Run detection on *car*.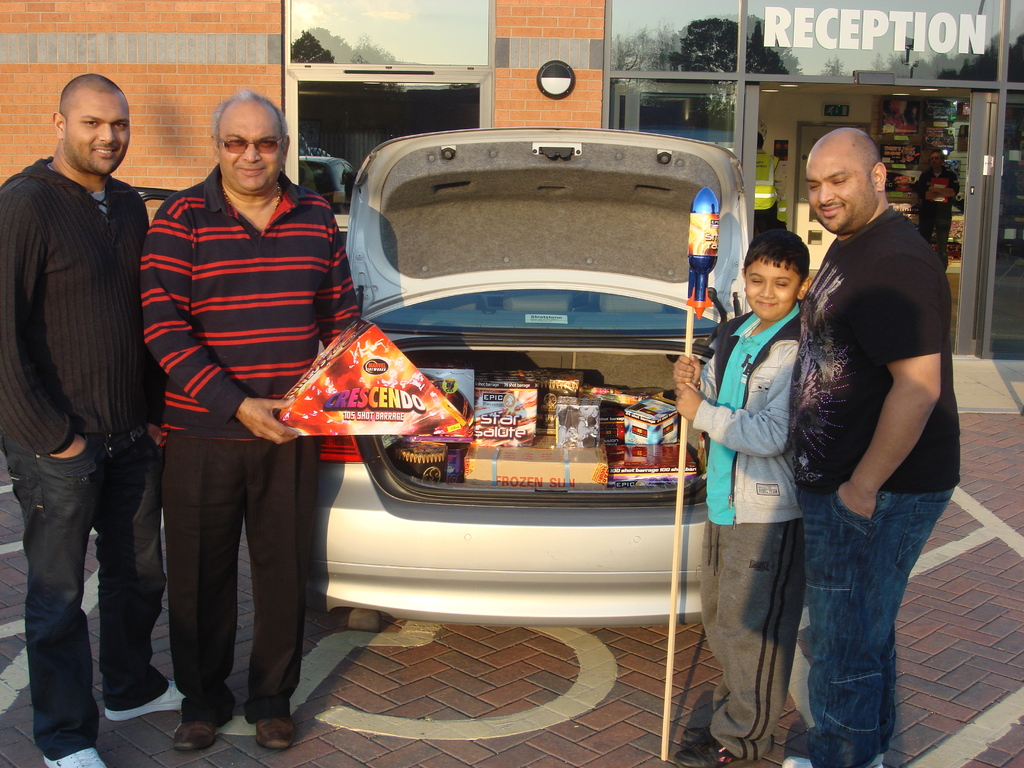
Result: select_region(299, 152, 353, 211).
